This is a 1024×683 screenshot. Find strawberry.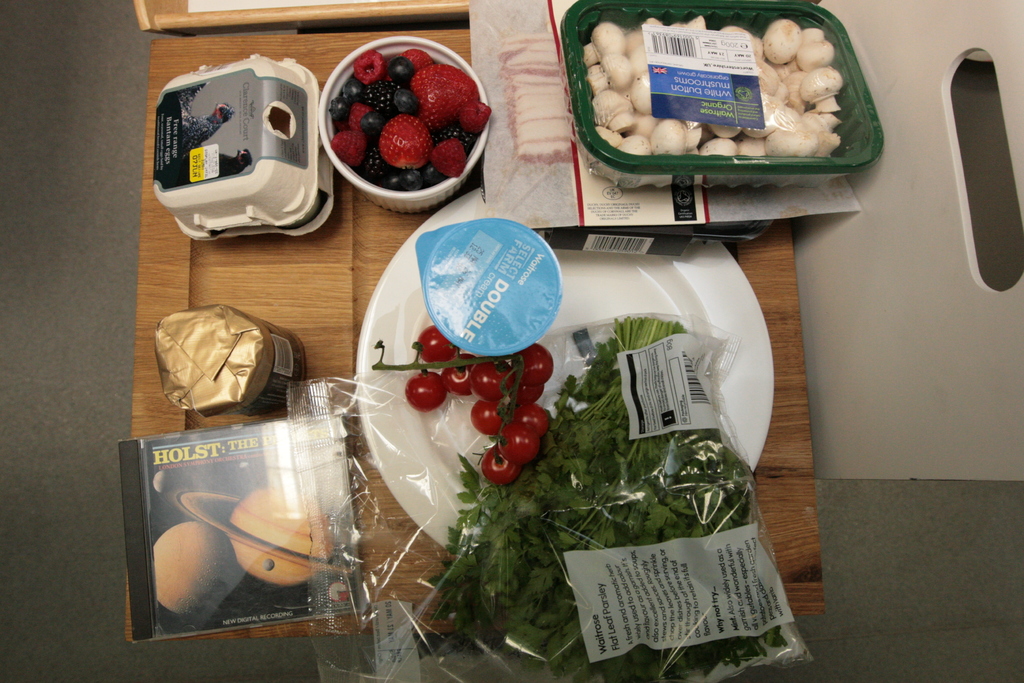
Bounding box: (left=388, top=51, right=431, bottom=79).
